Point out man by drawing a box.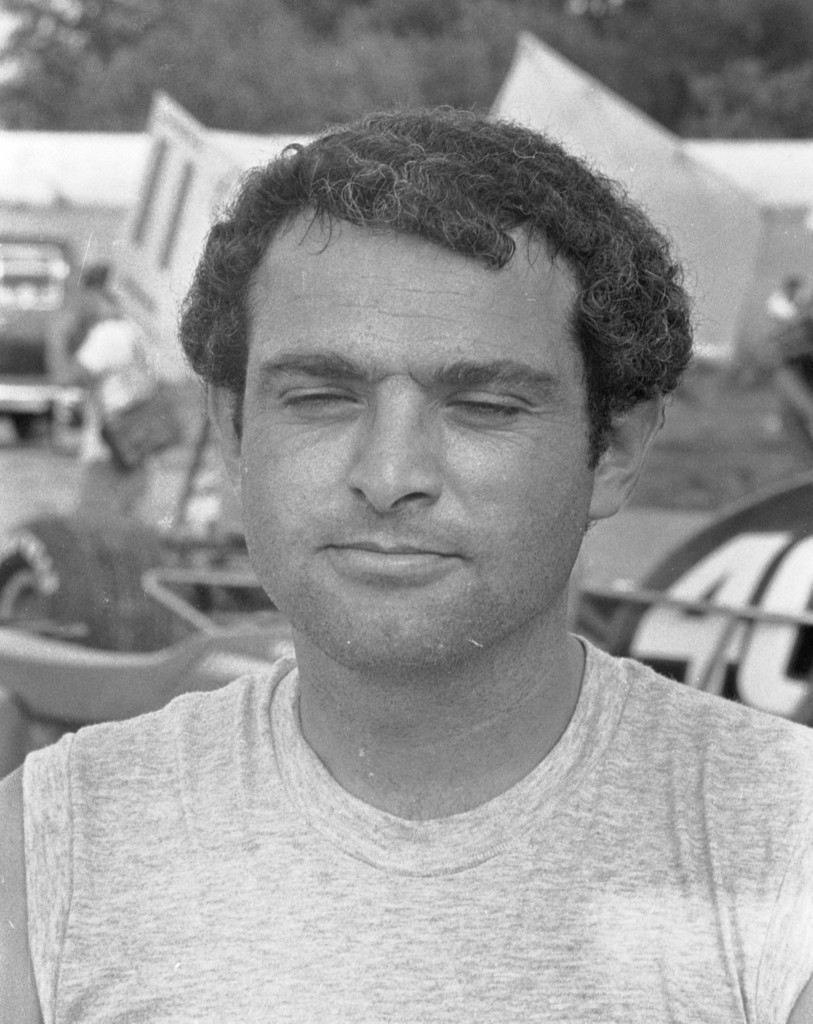
{"left": 1, "top": 84, "right": 812, "bottom": 995}.
